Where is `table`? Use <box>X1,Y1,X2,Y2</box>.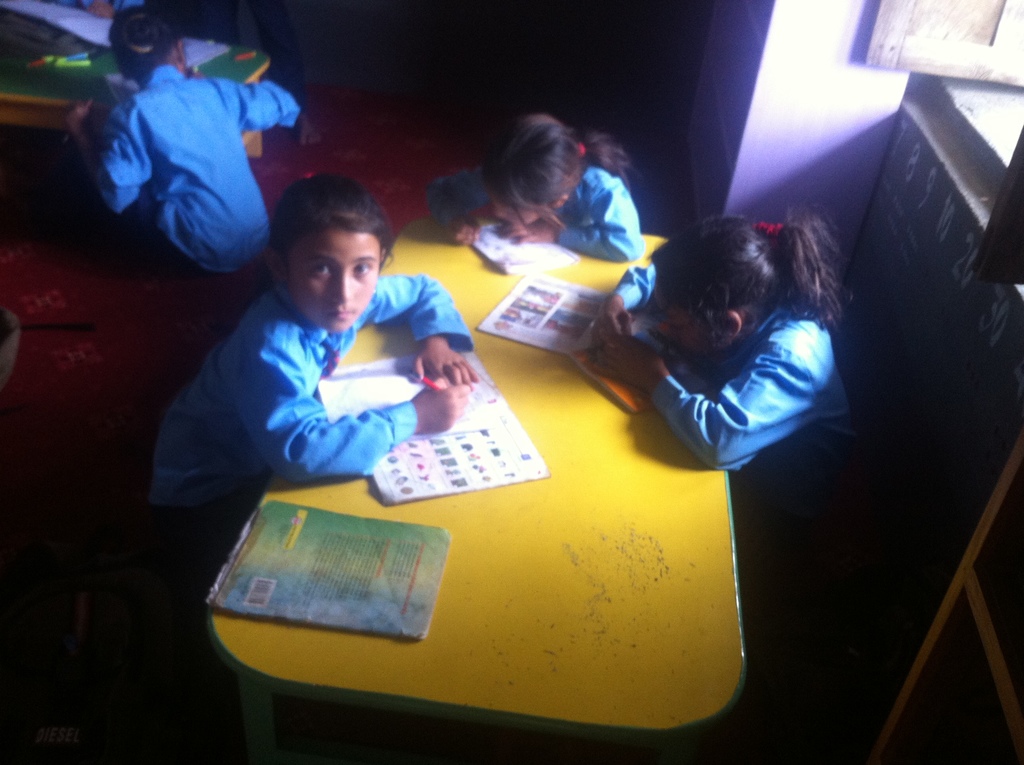
<box>205,220,755,764</box>.
